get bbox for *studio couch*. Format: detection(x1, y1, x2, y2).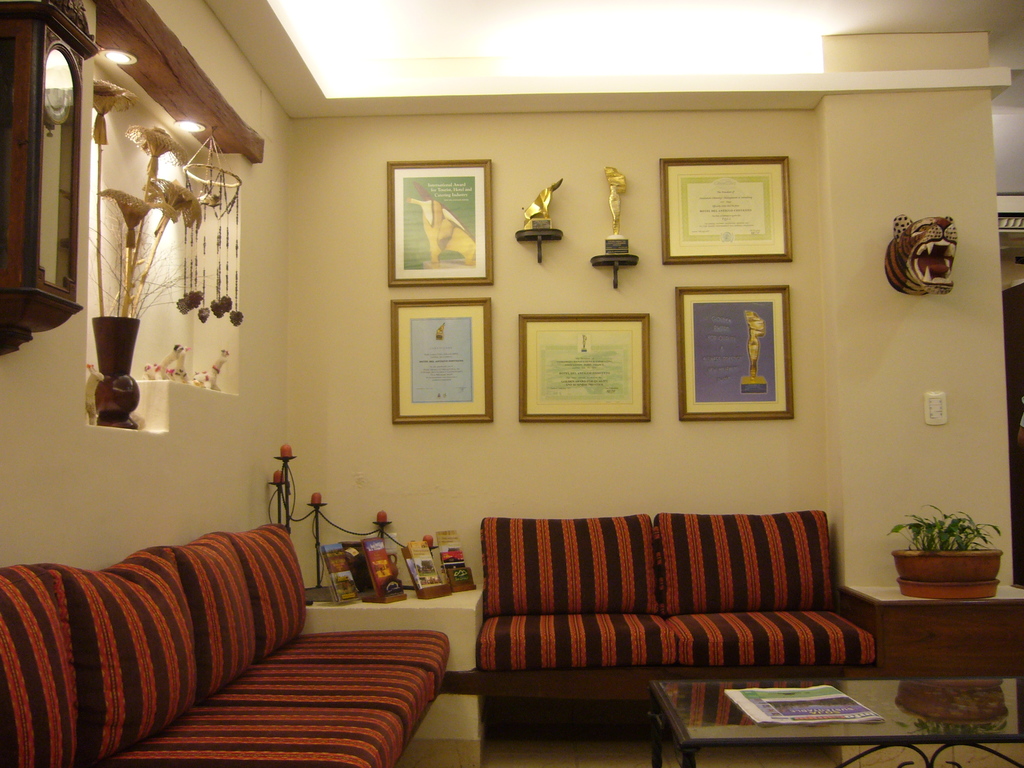
detection(470, 507, 886, 676).
